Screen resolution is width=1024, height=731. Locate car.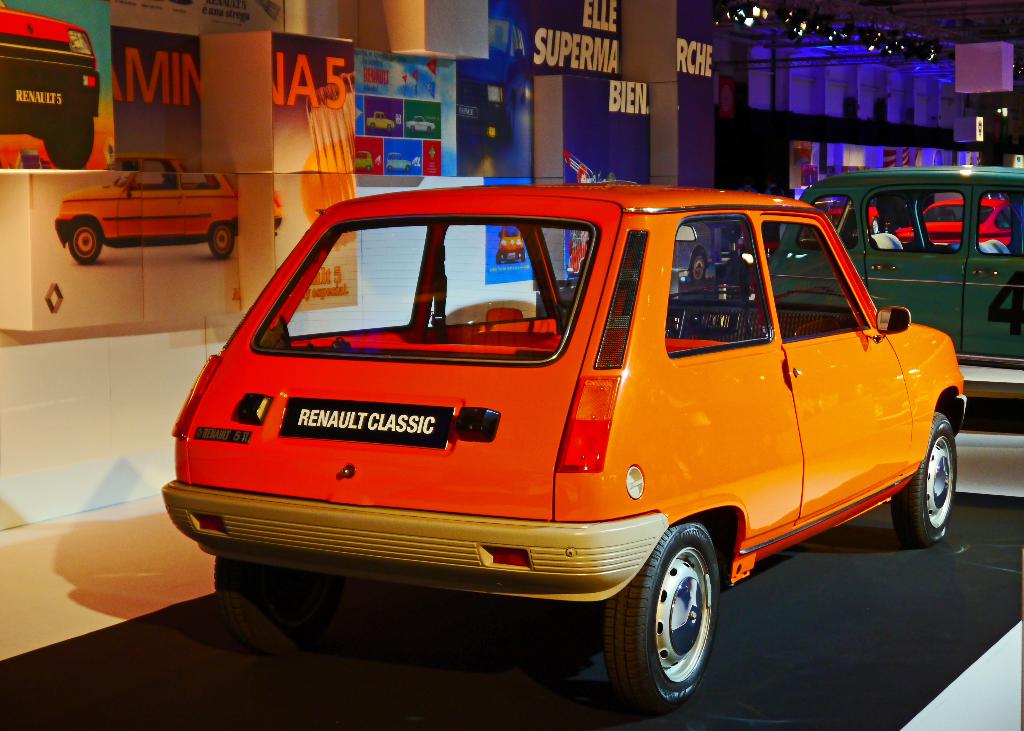
box=[568, 242, 586, 277].
